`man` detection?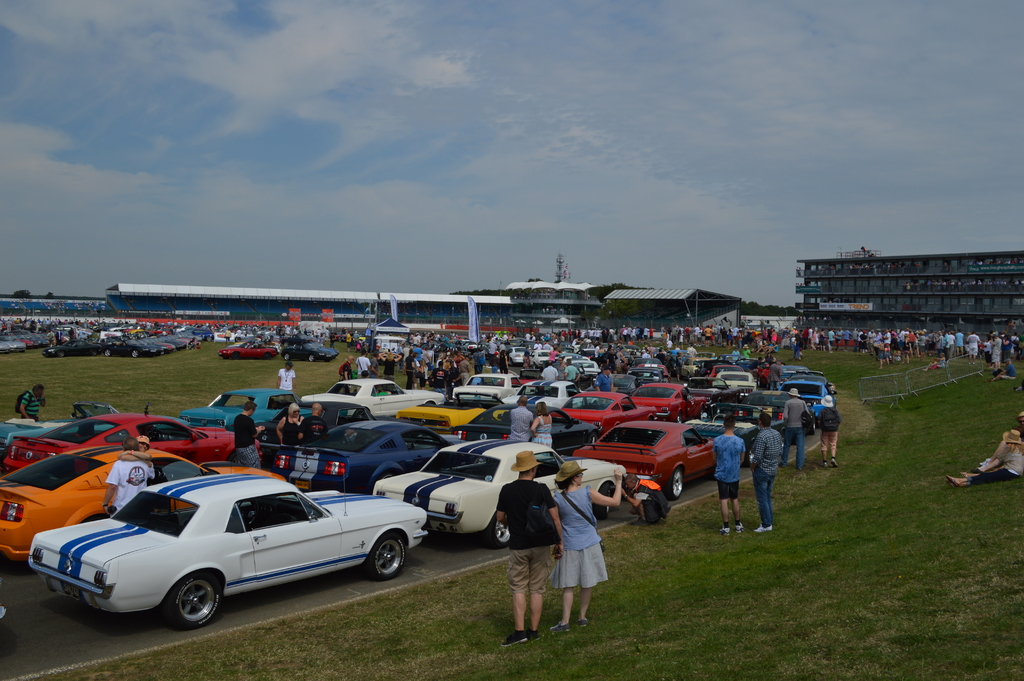
box=[917, 329, 924, 361]
